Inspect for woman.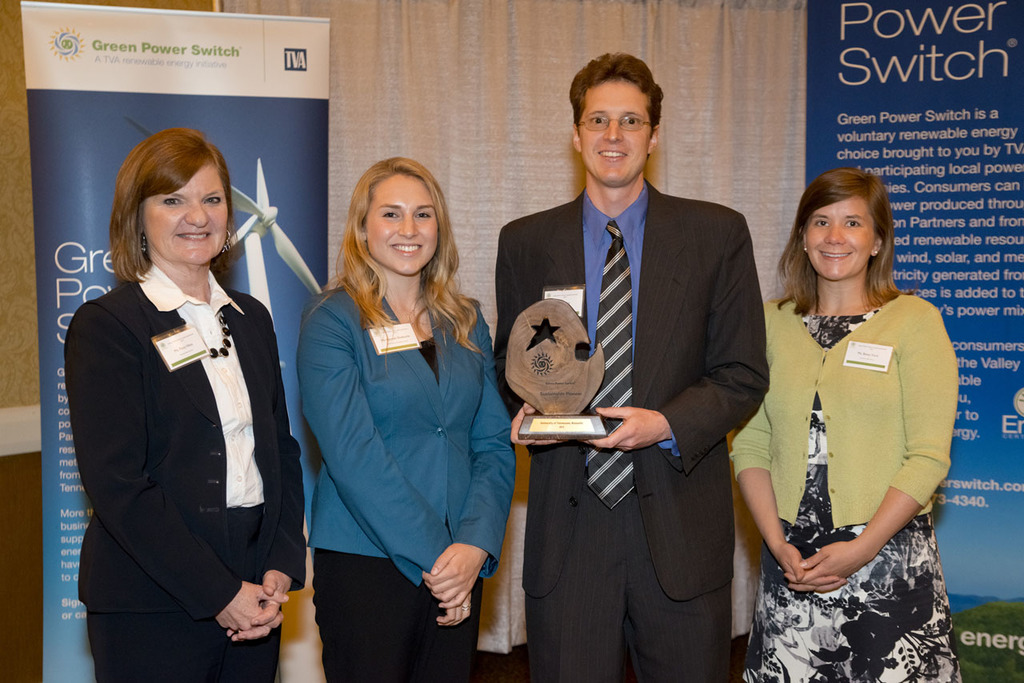
Inspection: <region>286, 148, 494, 682</region>.
